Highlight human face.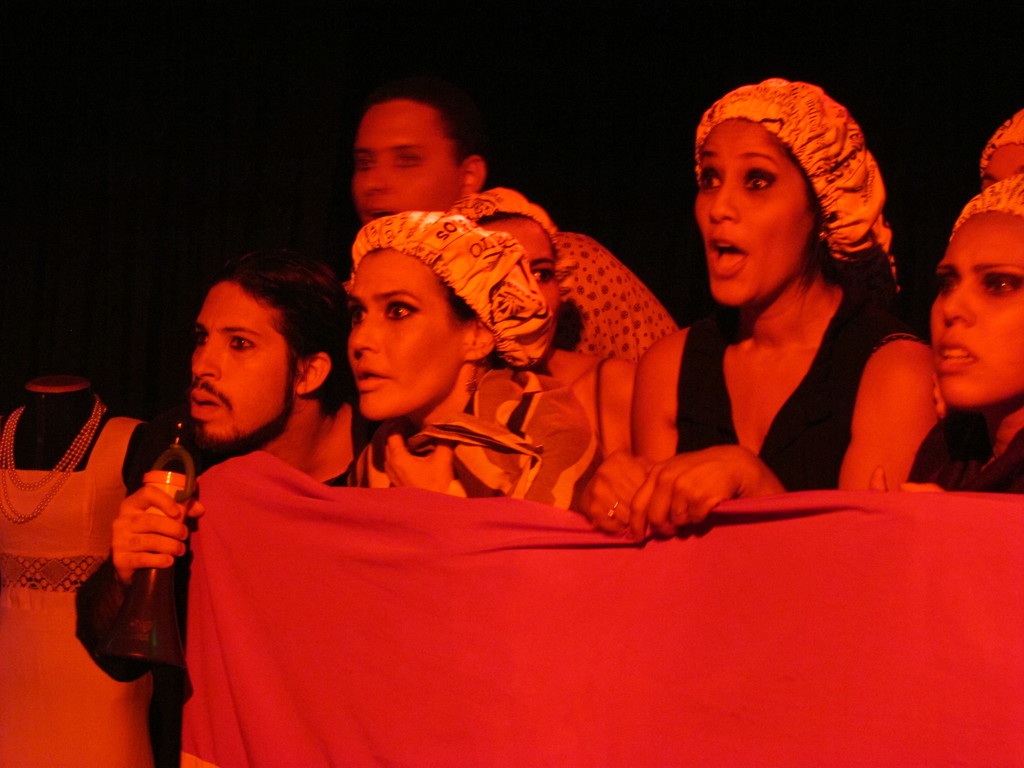
Highlighted region: select_region(346, 250, 469, 415).
